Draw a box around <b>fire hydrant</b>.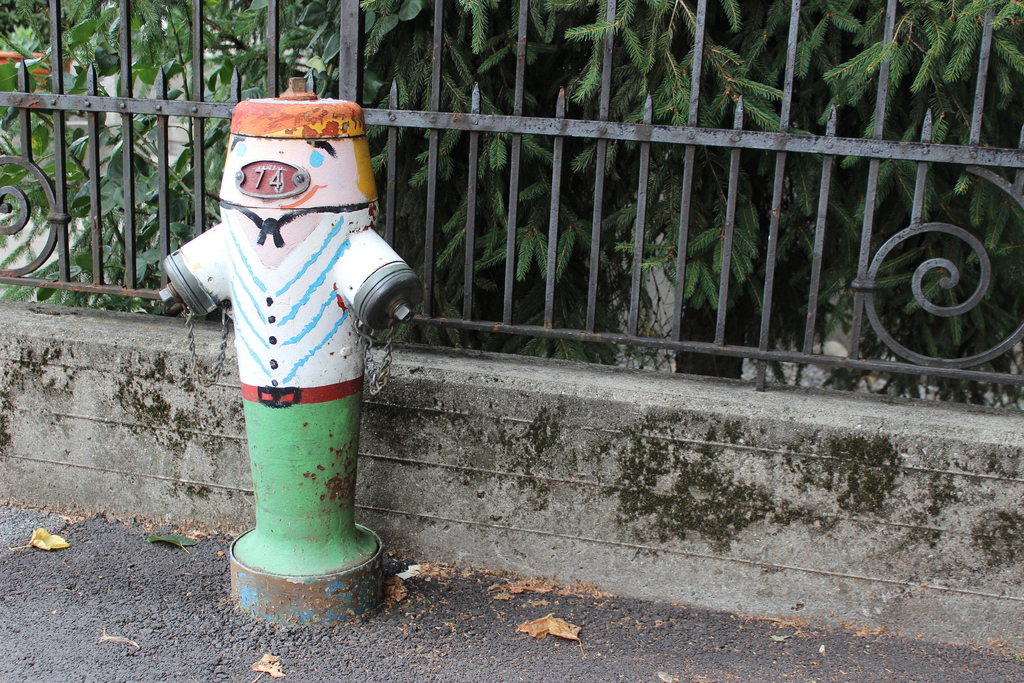
BBox(158, 78, 425, 628).
